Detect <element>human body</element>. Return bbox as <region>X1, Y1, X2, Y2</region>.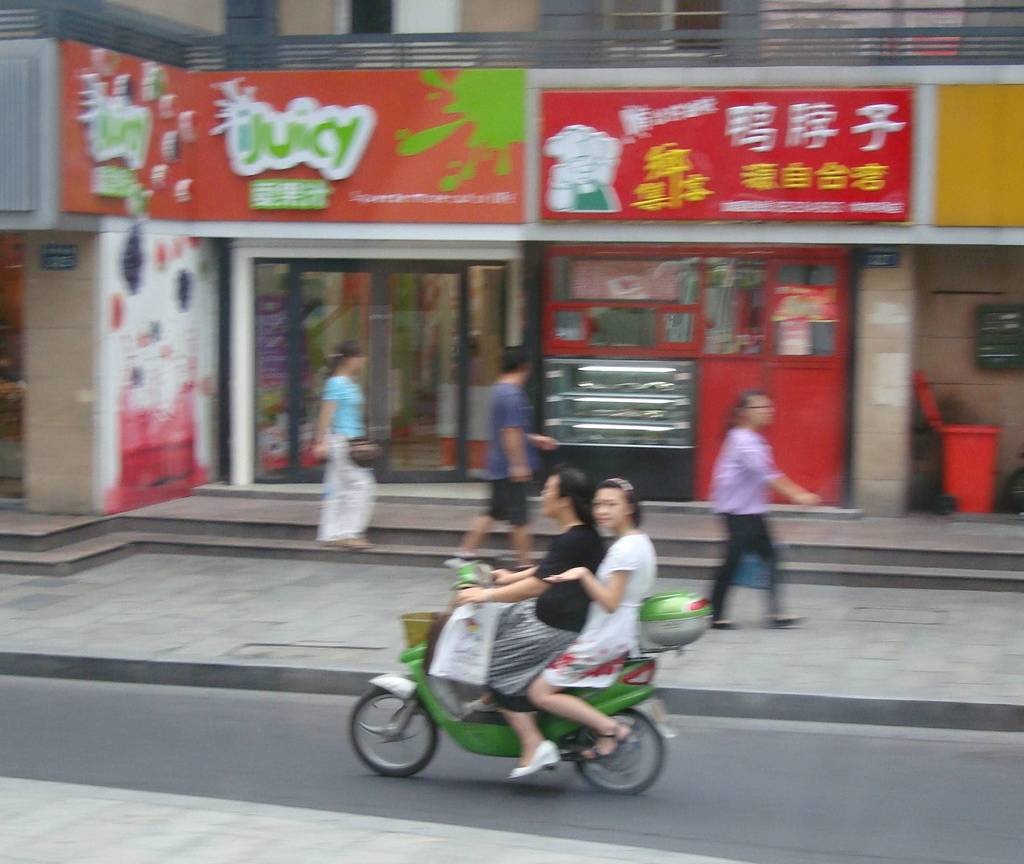
<region>525, 534, 657, 763</region>.
